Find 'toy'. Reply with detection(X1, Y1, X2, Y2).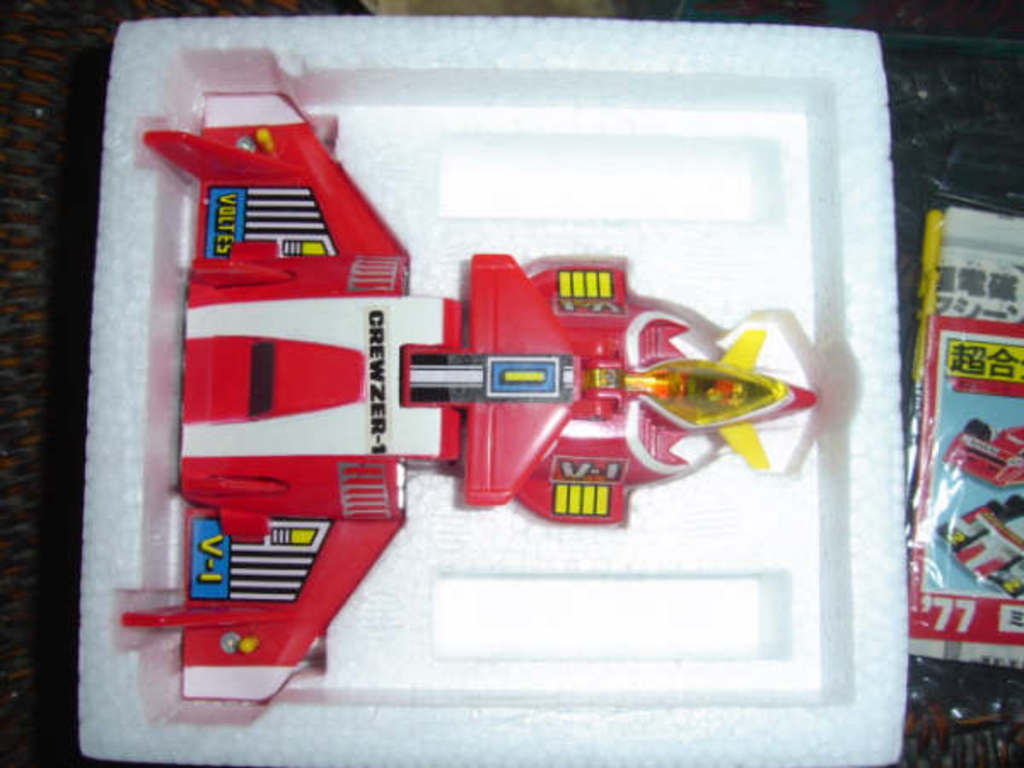
detection(119, 85, 814, 708).
